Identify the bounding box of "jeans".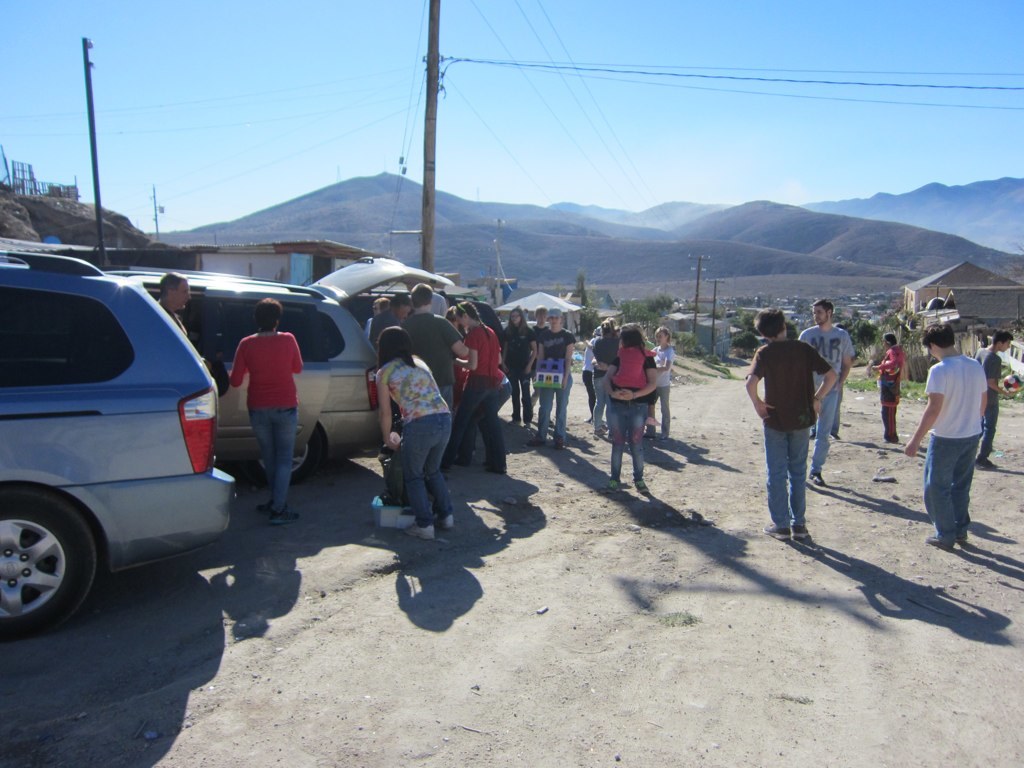
(x1=766, y1=429, x2=812, y2=529).
